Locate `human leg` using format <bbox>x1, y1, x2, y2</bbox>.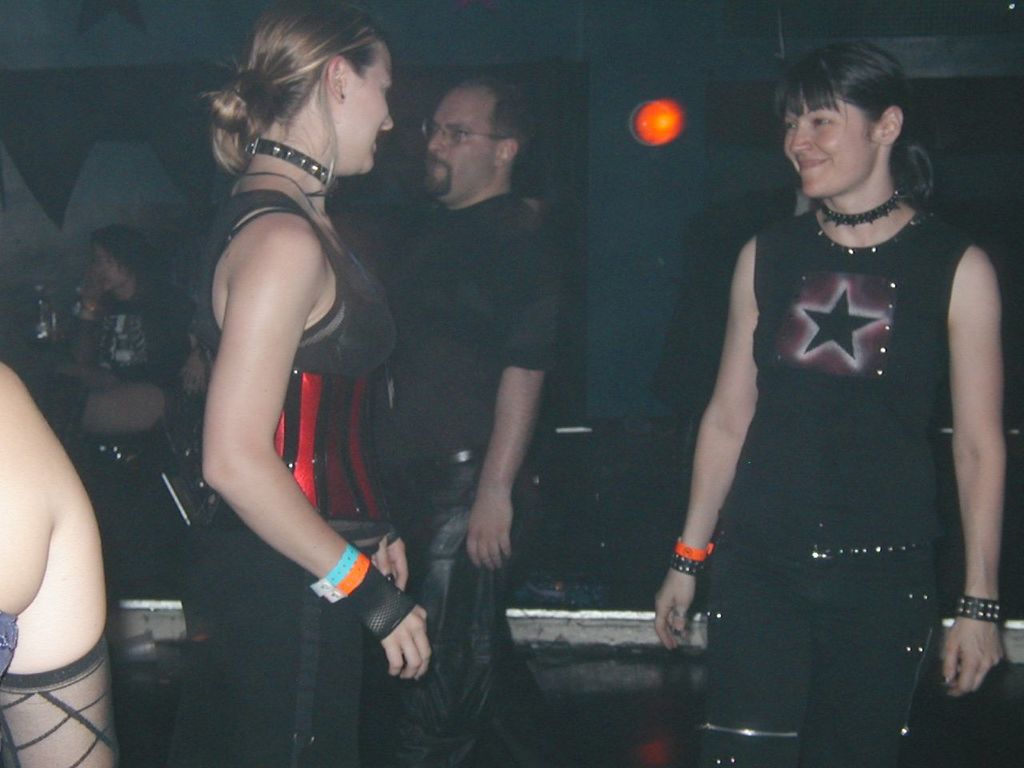
<bbox>819, 527, 941, 767</bbox>.
